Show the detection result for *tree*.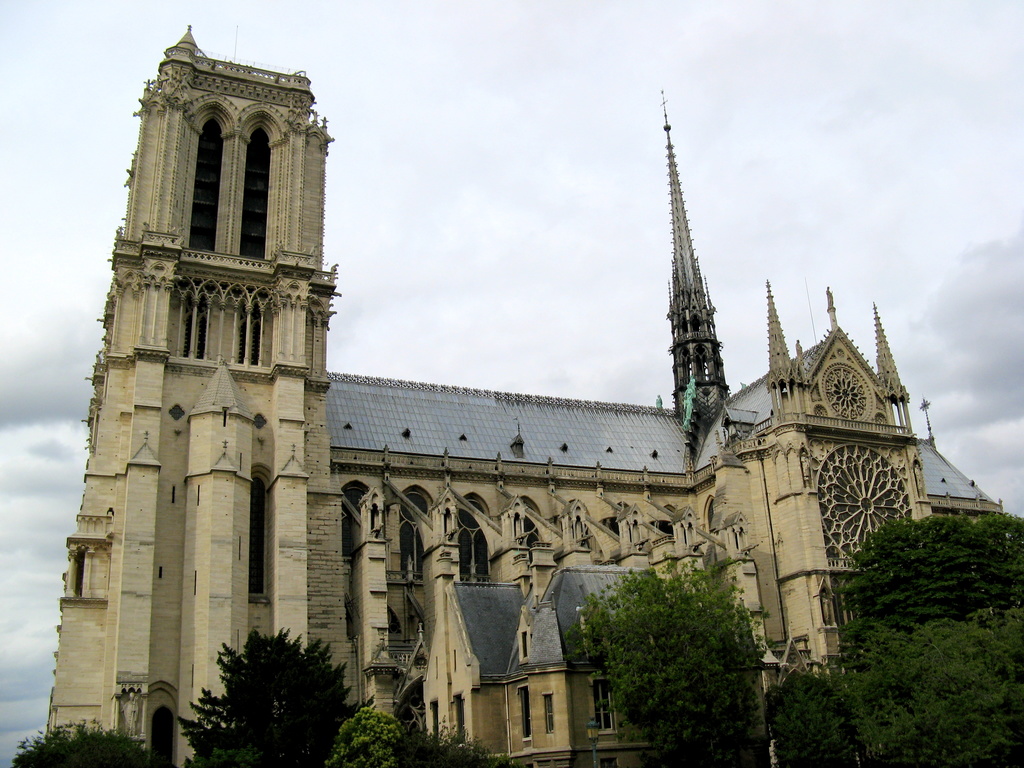
<region>833, 514, 1023, 765</region>.
